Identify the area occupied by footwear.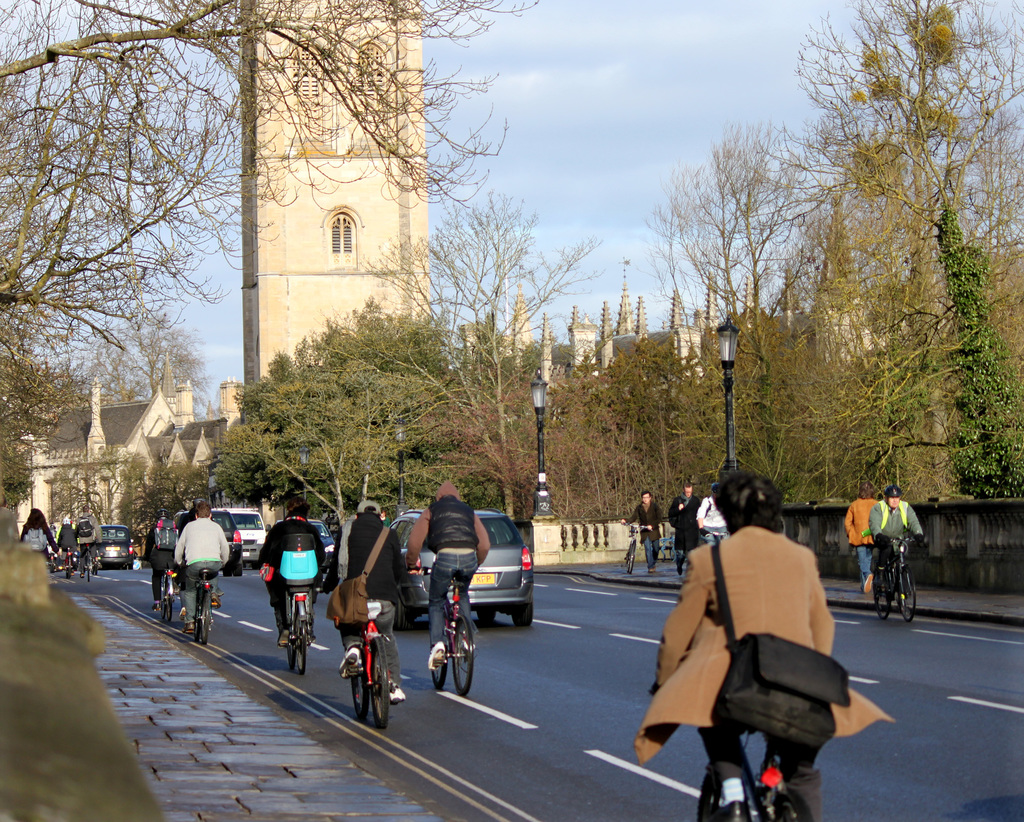
Area: <box>429,647,445,669</box>.
